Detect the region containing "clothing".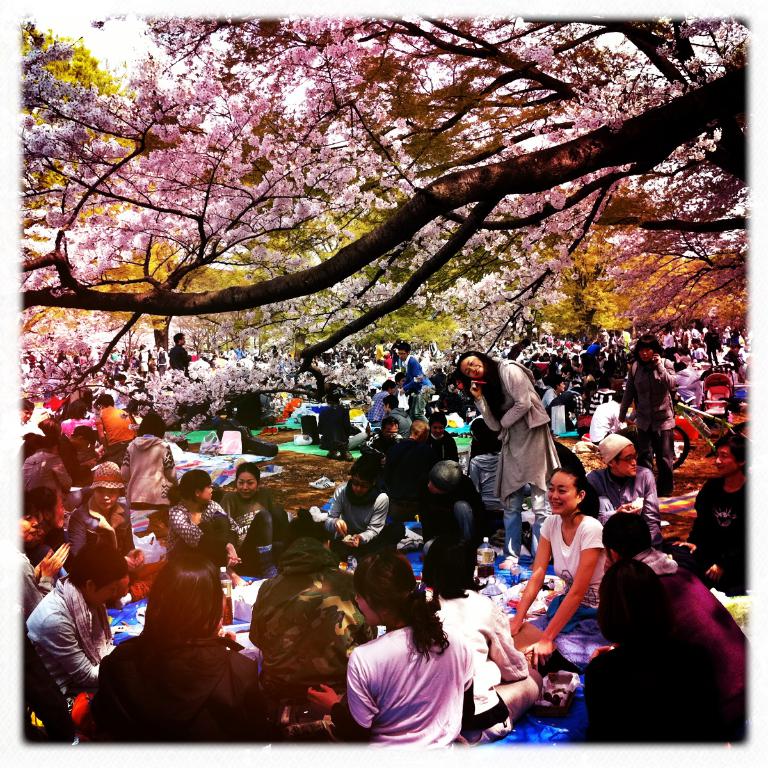
box=[42, 577, 99, 692].
